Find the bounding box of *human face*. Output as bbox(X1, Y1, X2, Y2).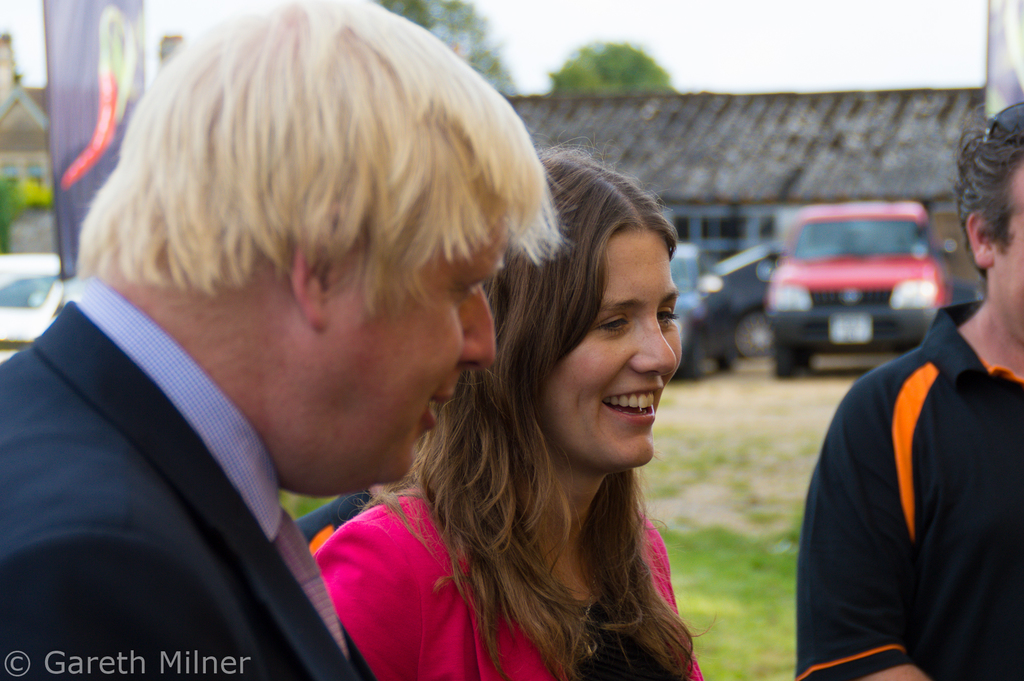
bbox(292, 220, 509, 498).
